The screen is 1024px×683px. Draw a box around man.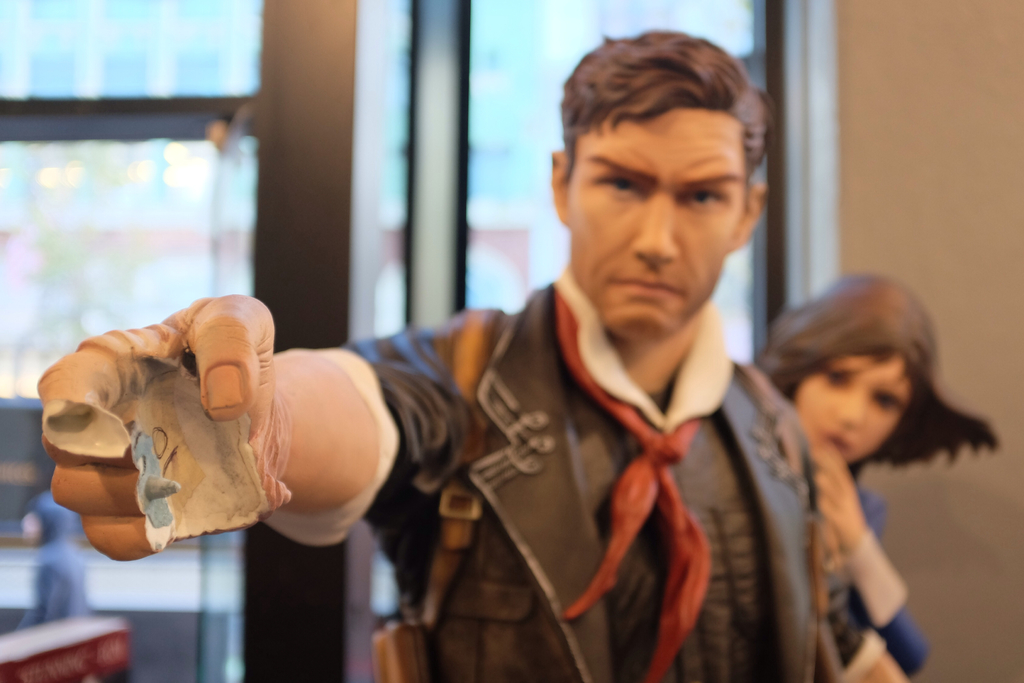
region(36, 24, 845, 682).
